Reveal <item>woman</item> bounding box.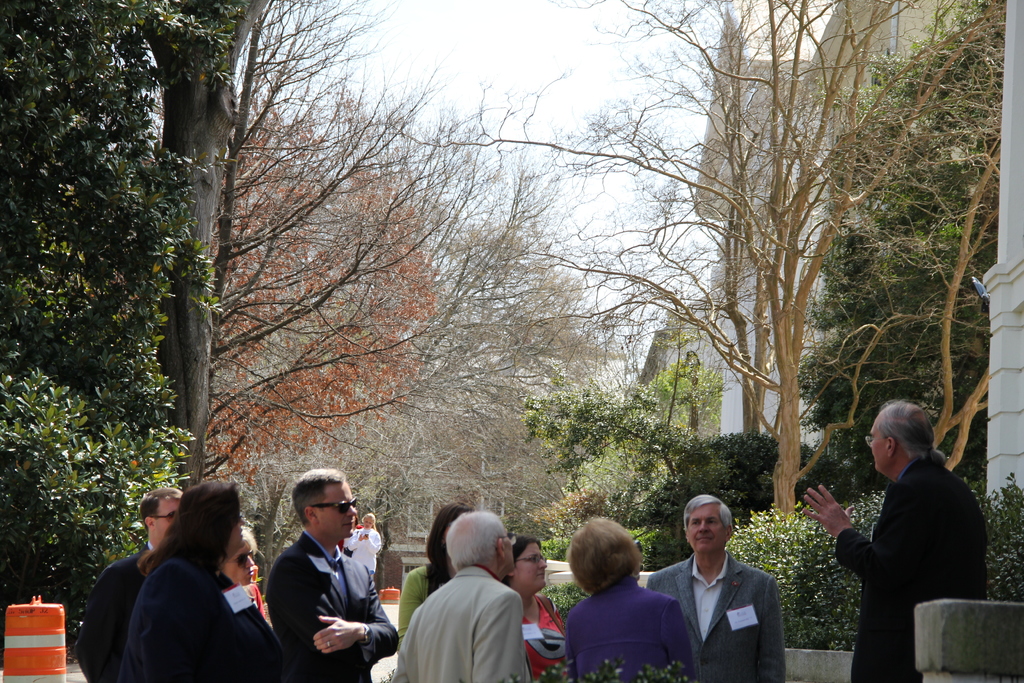
Revealed: <box>561,516,692,682</box>.
